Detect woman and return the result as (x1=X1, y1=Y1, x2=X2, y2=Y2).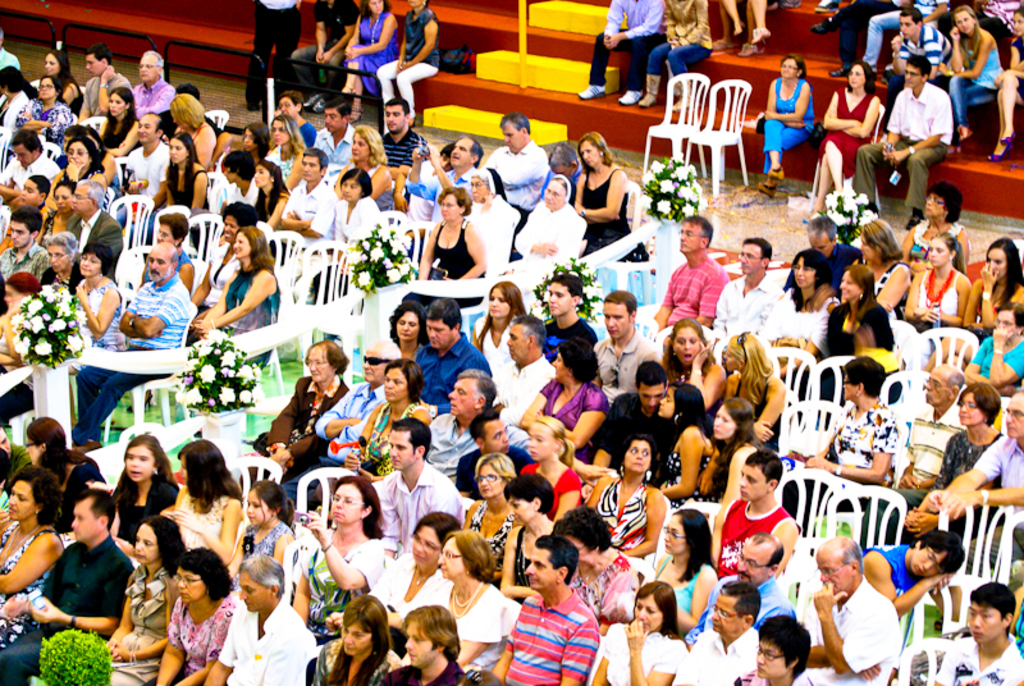
(x1=987, y1=5, x2=1023, y2=165).
